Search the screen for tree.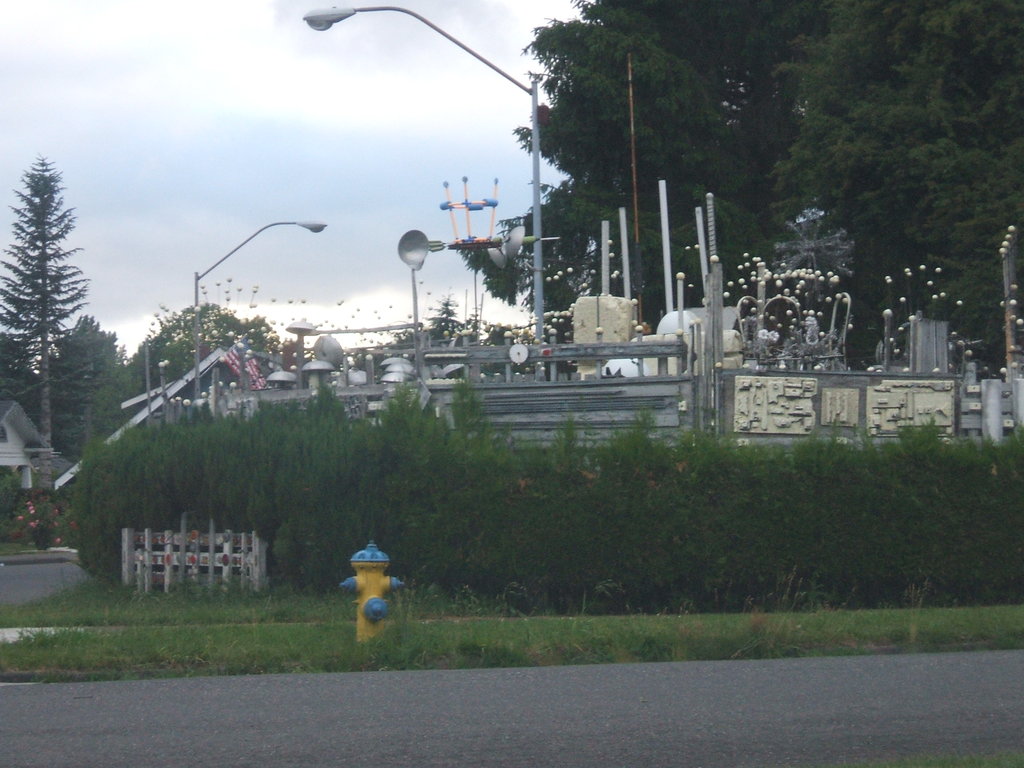
Found at box(826, 0, 1023, 379).
